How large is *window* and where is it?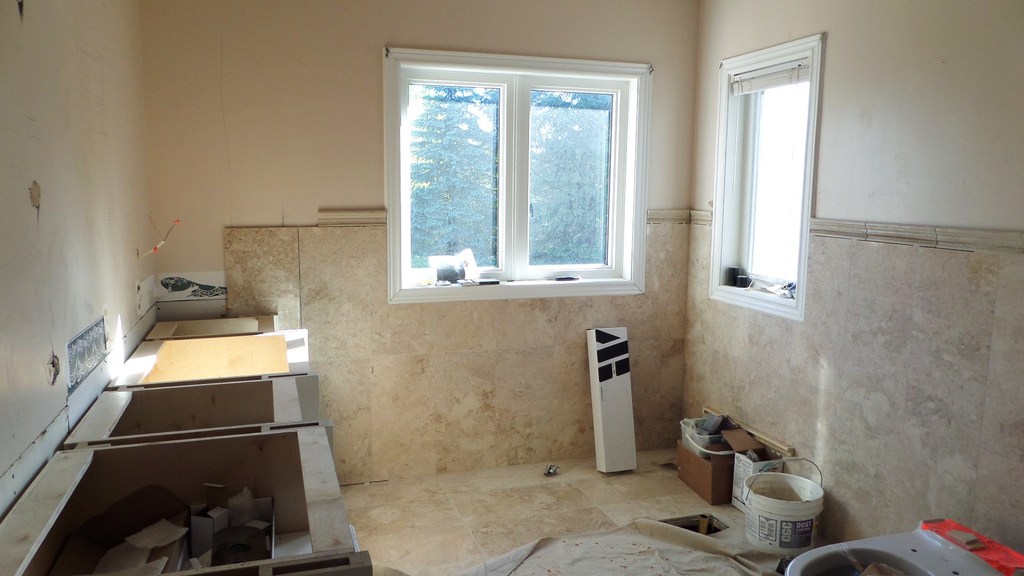
Bounding box: box(704, 28, 821, 316).
